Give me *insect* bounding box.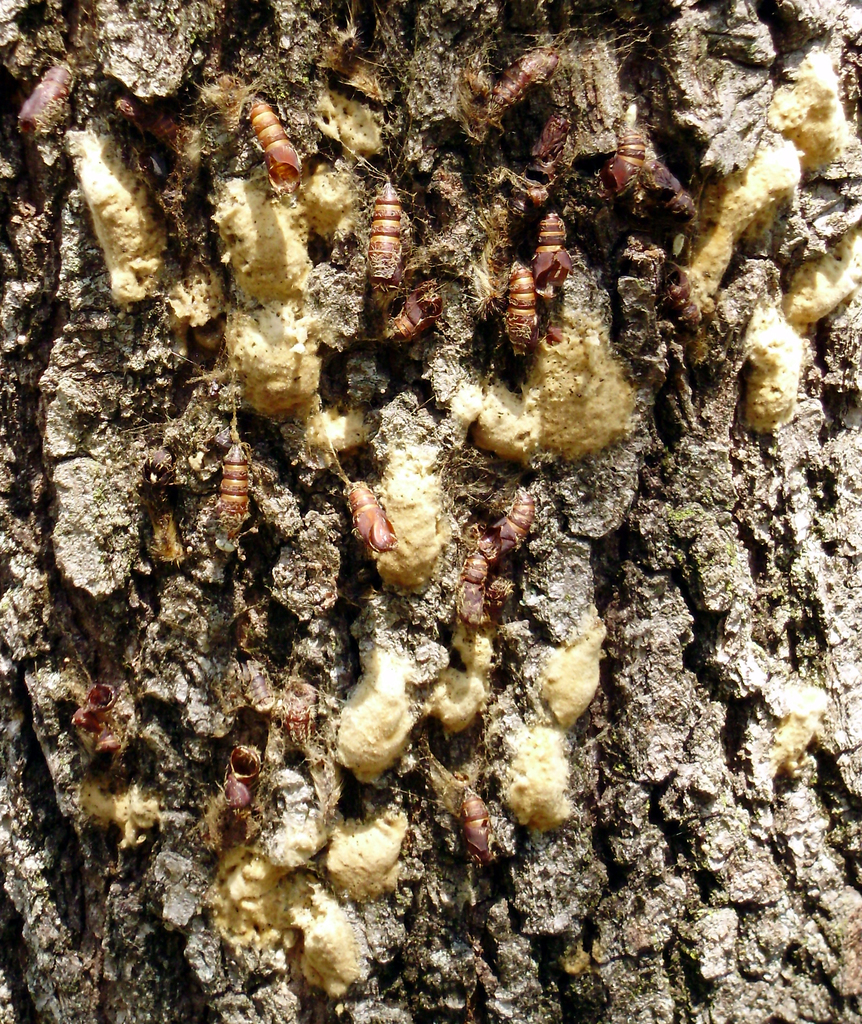
(370,170,403,291).
